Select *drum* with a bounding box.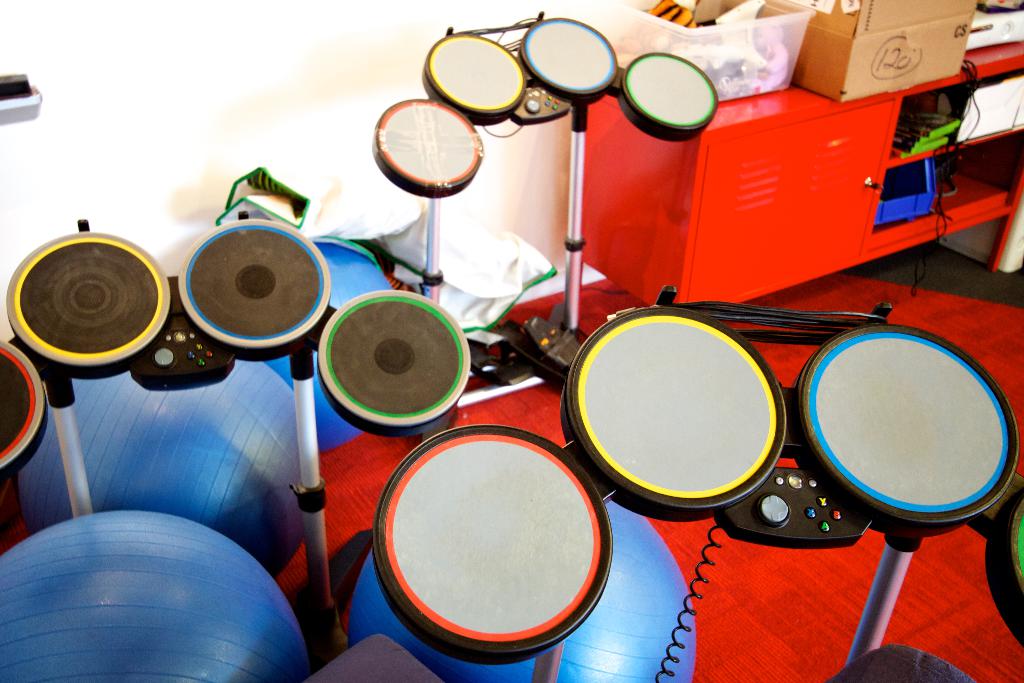
bbox=[563, 306, 787, 520].
